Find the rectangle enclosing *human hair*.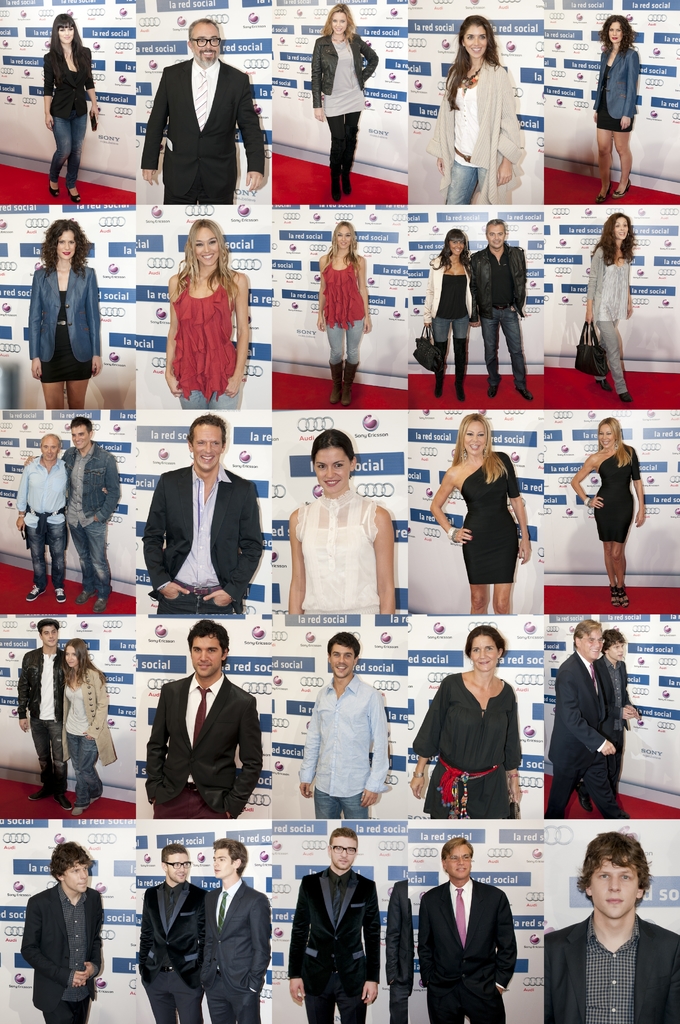
x1=51 y1=843 x2=93 y2=881.
